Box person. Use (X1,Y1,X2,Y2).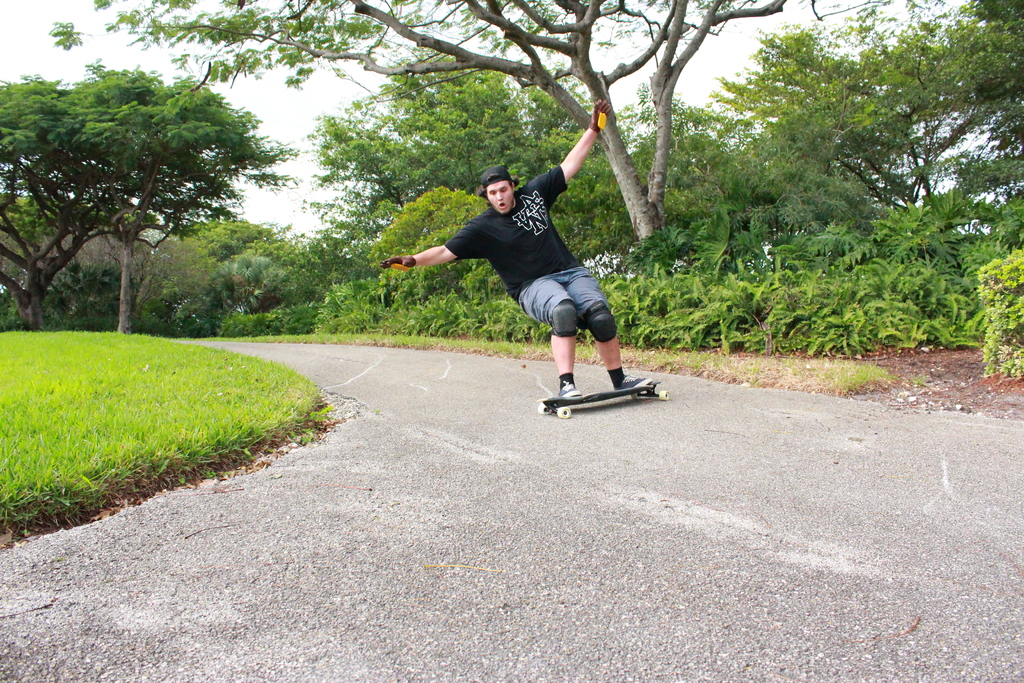
(375,94,657,402).
